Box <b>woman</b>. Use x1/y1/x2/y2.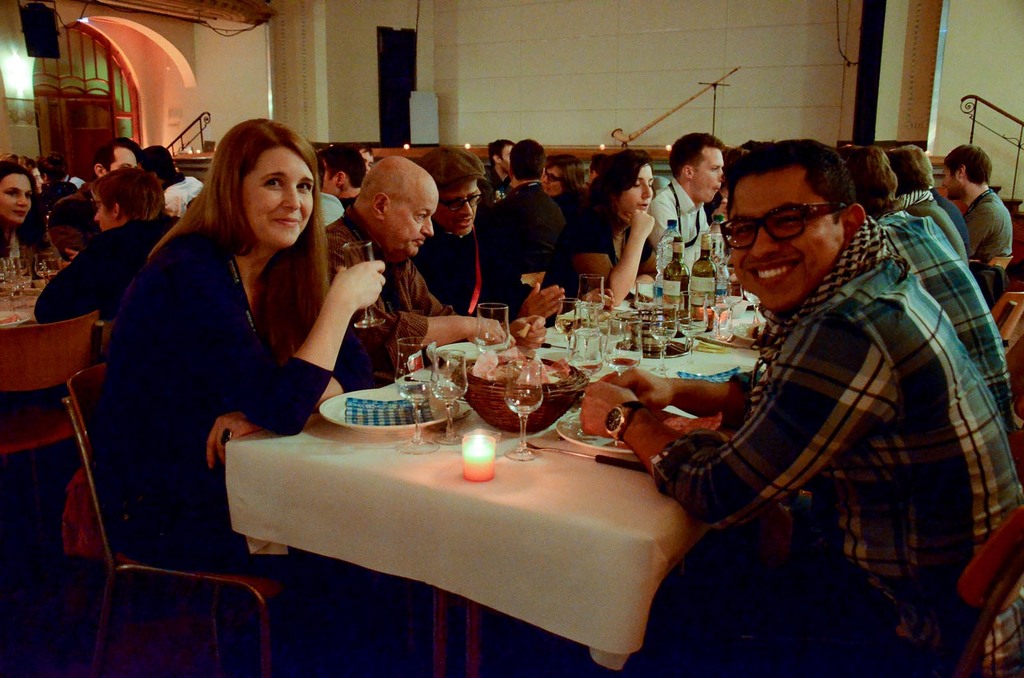
541/154/582/212.
